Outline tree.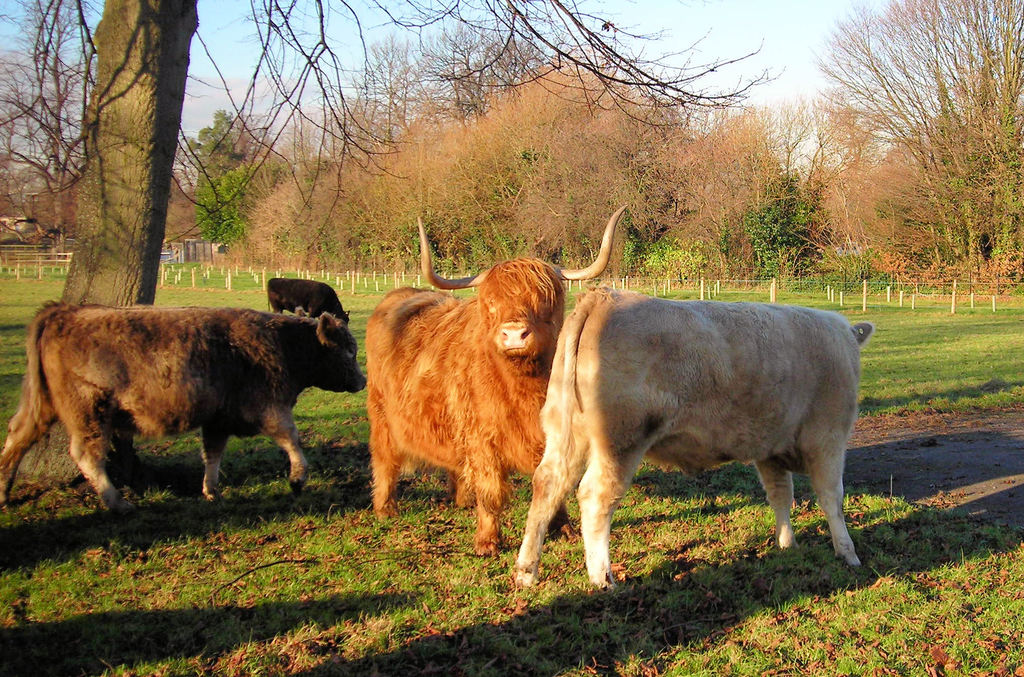
Outline: Rect(762, 0, 1023, 296).
